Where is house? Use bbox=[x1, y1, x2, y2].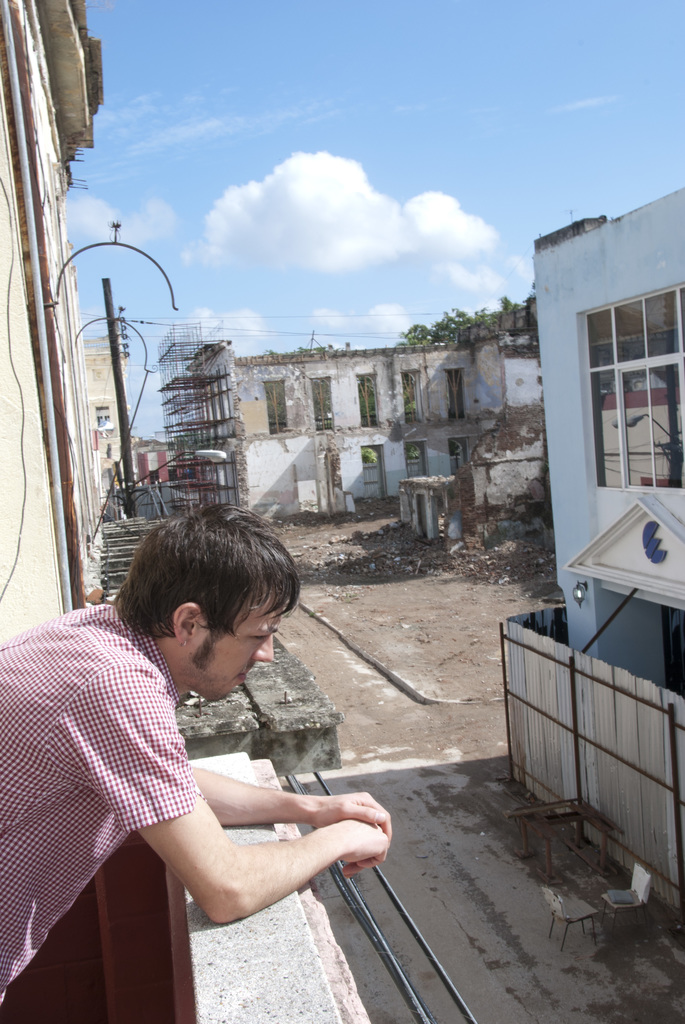
bbox=[0, 0, 373, 1023].
